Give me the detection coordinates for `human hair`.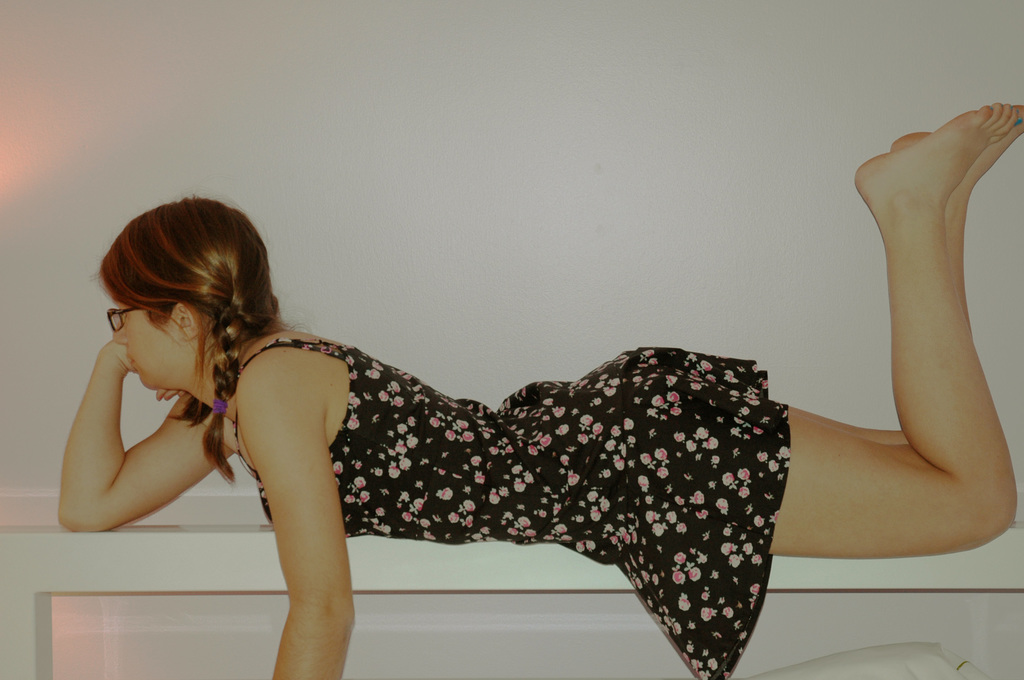
(116,190,276,398).
